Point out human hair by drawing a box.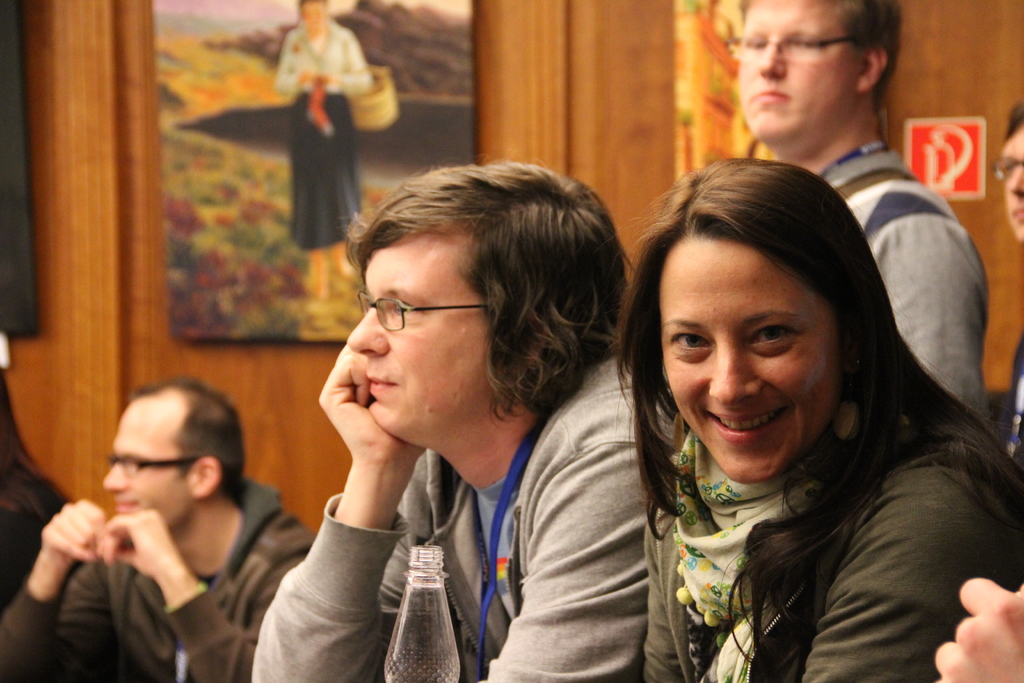
BBox(125, 370, 252, 503).
